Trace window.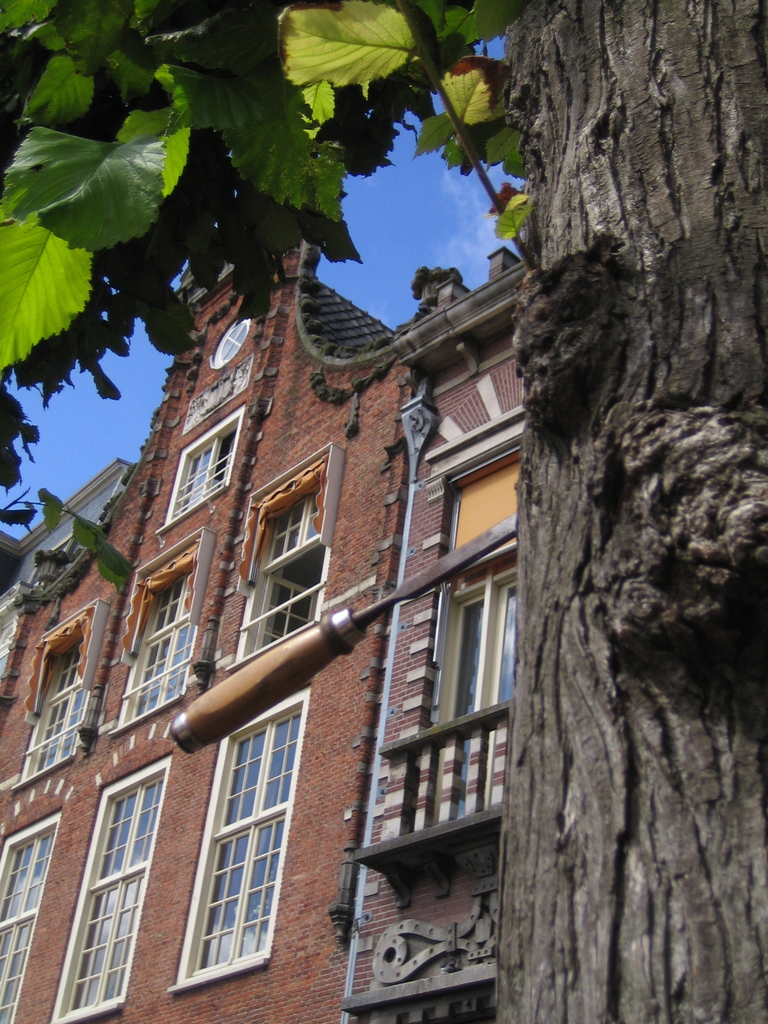
Traced to [163, 687, 287, 977].
